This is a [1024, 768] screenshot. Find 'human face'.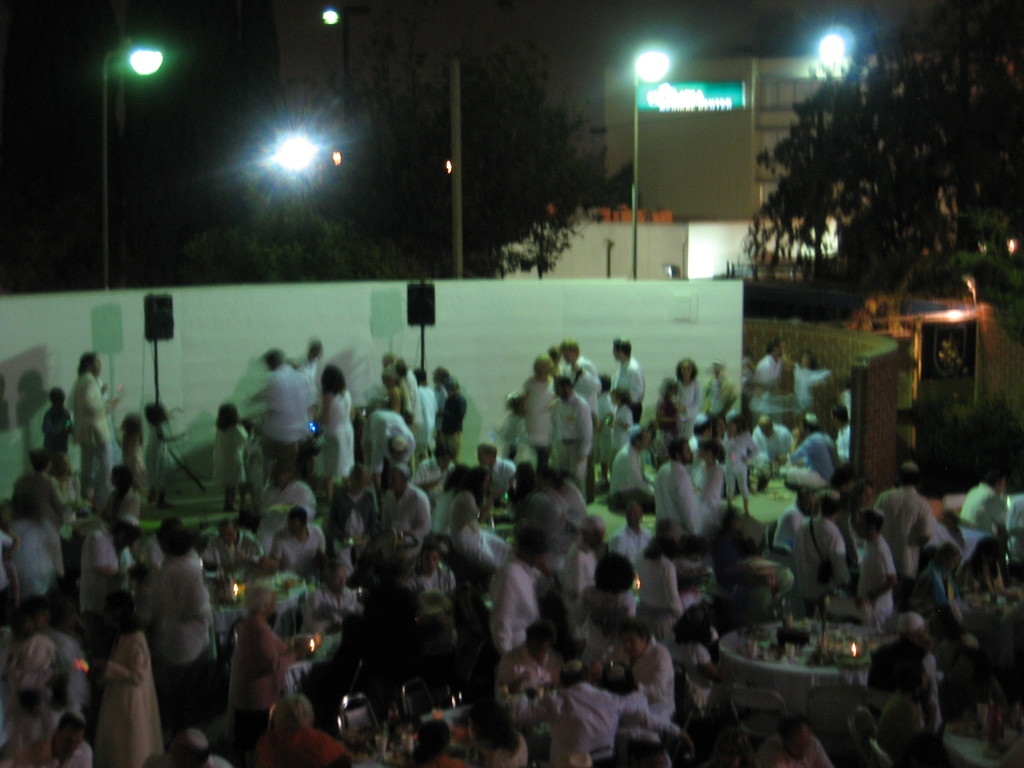
Bounding box: bbox=(673, 351, 697, 387).
